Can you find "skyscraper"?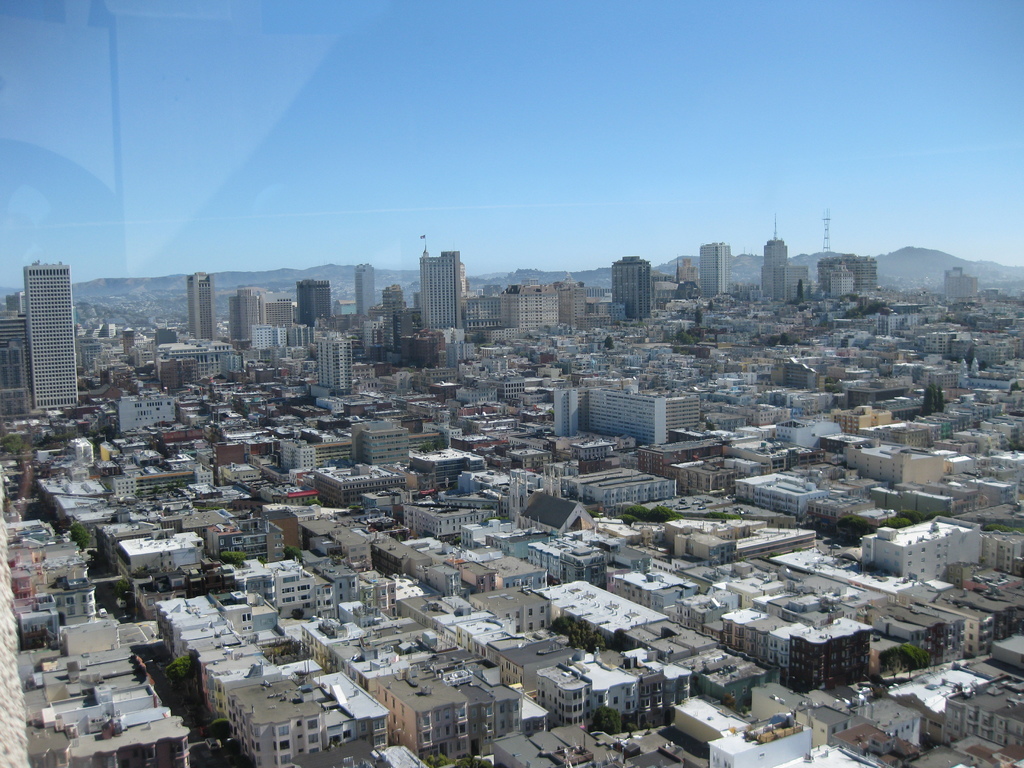
Yes, bounding box: pyautogui.locateOnScreen(20, 257, 83, 421).
